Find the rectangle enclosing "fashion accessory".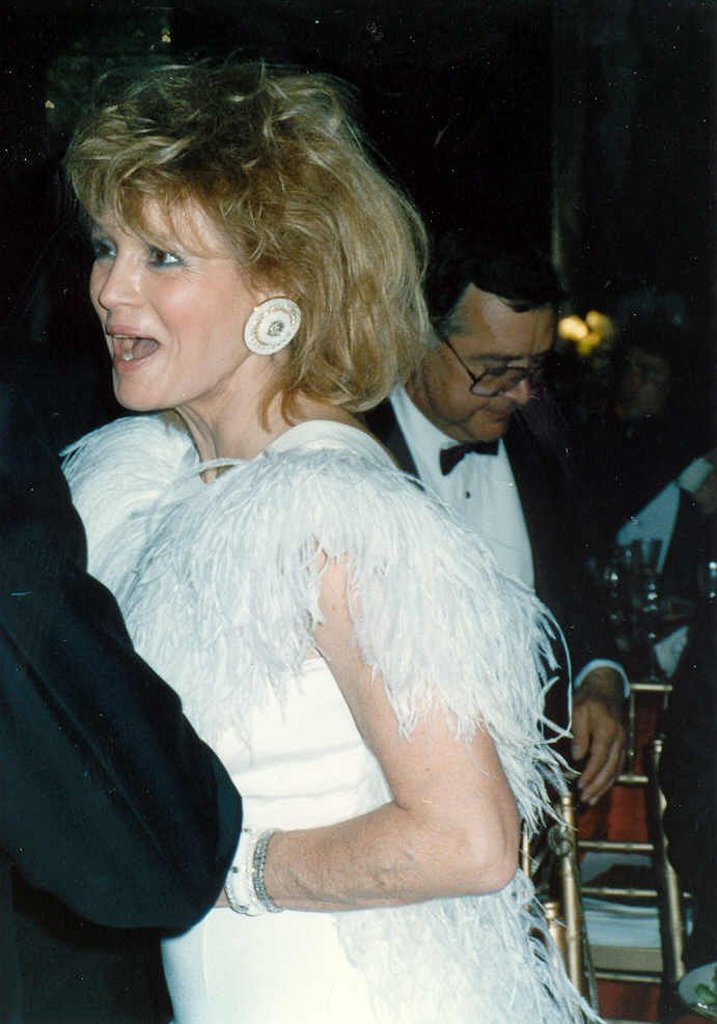
248:295:308:356.
